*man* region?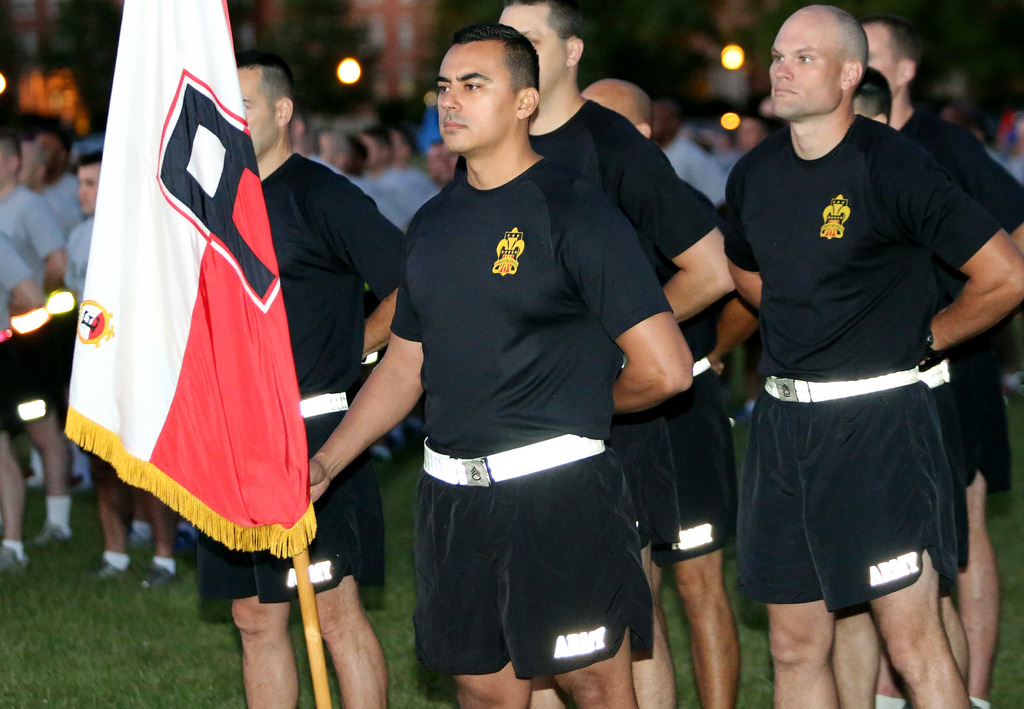
l=719, t=6, r=1023, b=708
